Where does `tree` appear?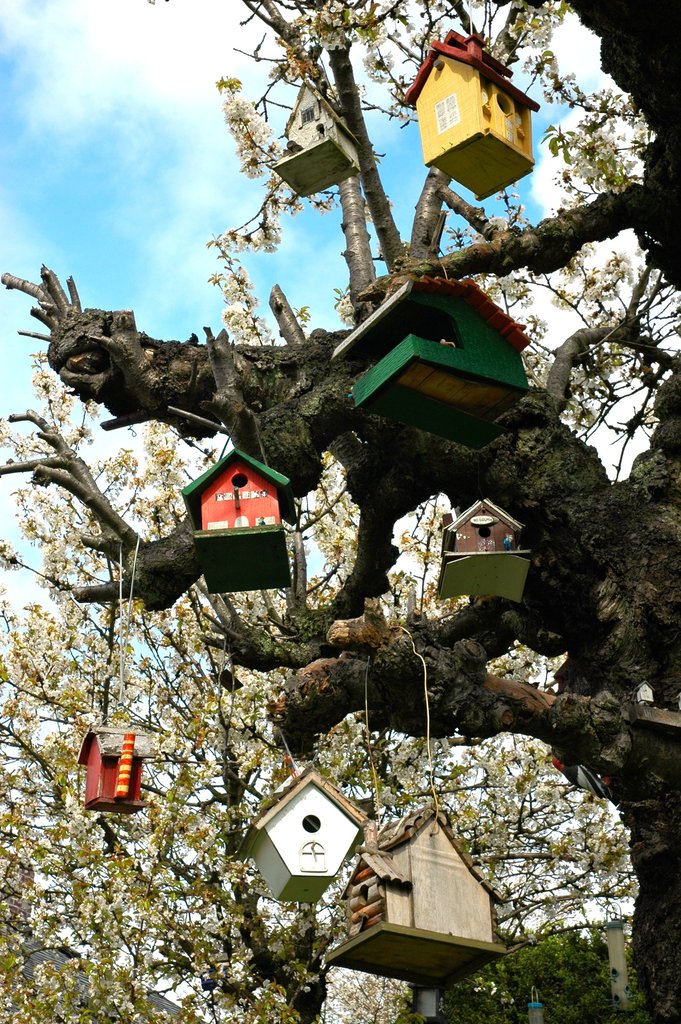
Appears at (313, 963, 408, 1023).
